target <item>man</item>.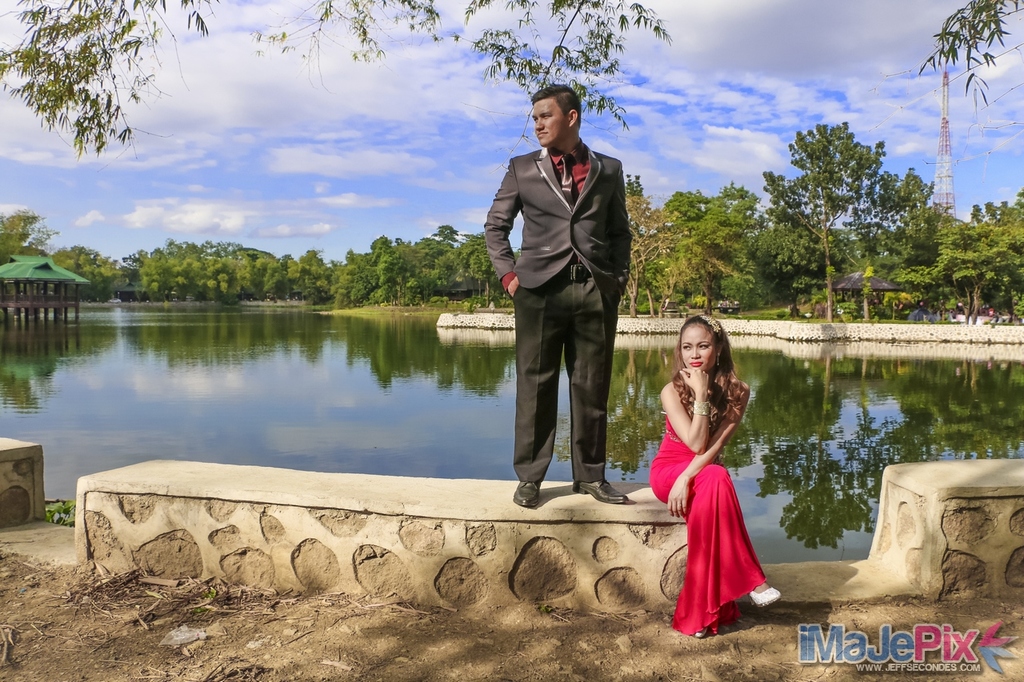
Target region: [472,82,625,510].
